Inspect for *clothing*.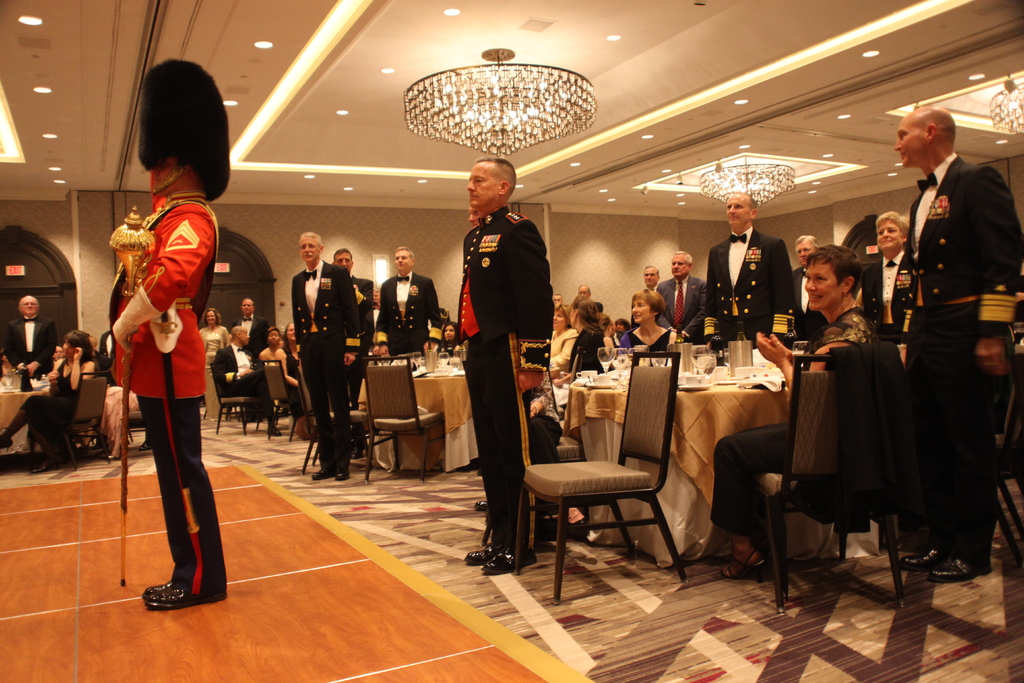
Inspection: region(282, 259, 355, 470).
